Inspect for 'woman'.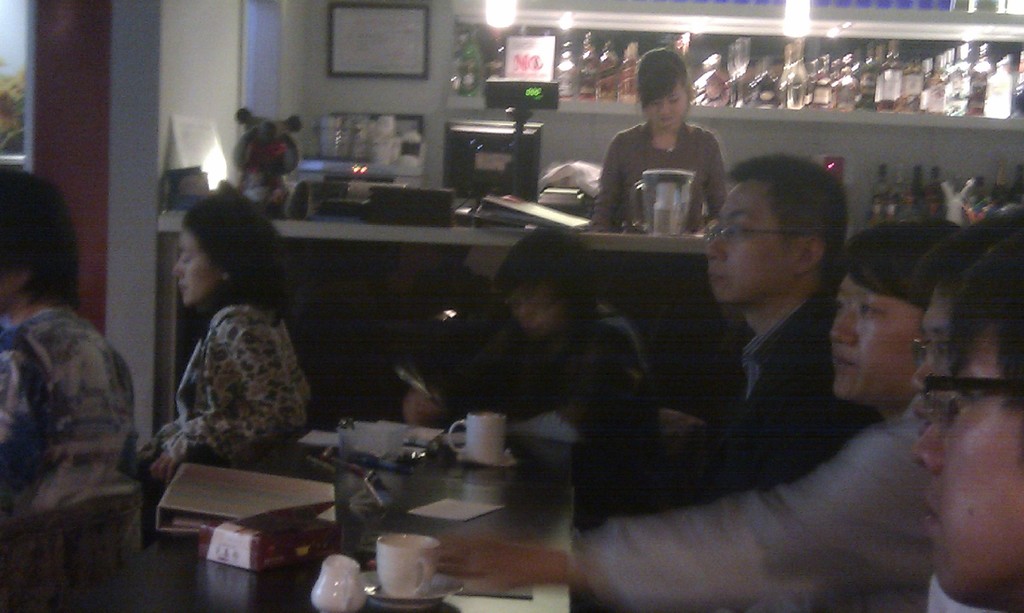
Inspection: left=401, top=232, right=663, bottom=447.
